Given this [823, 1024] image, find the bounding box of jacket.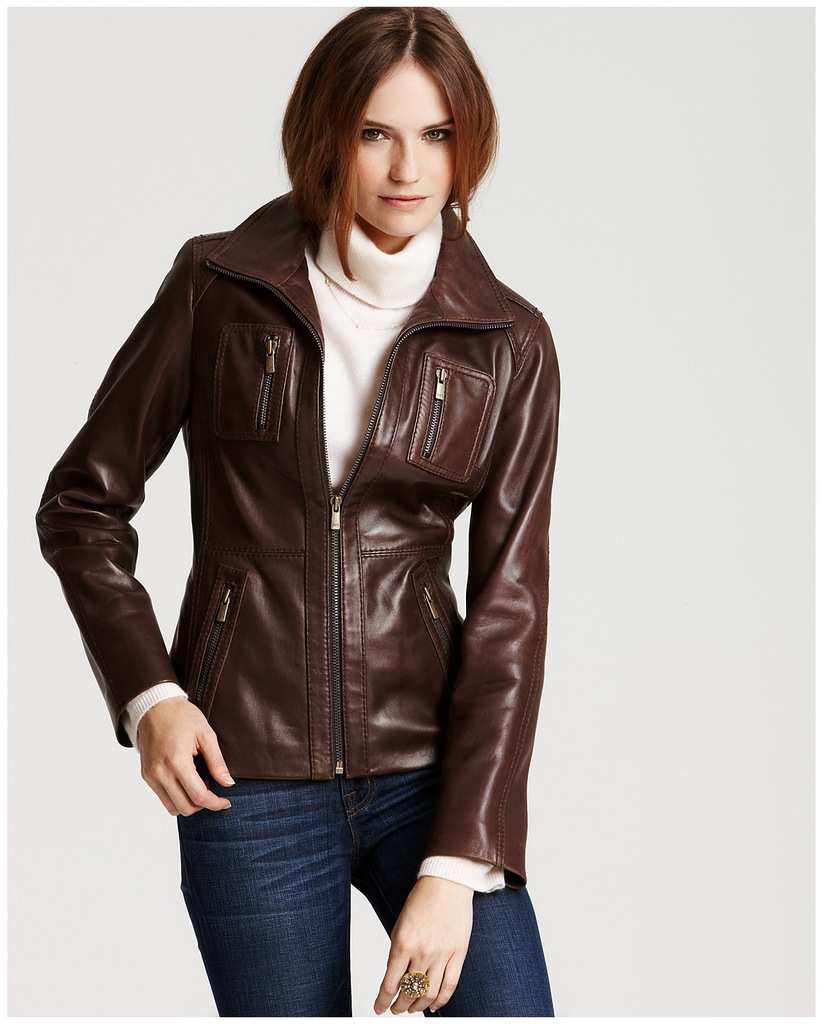
(x1=38, y1=190, x2=565, y2=885).
